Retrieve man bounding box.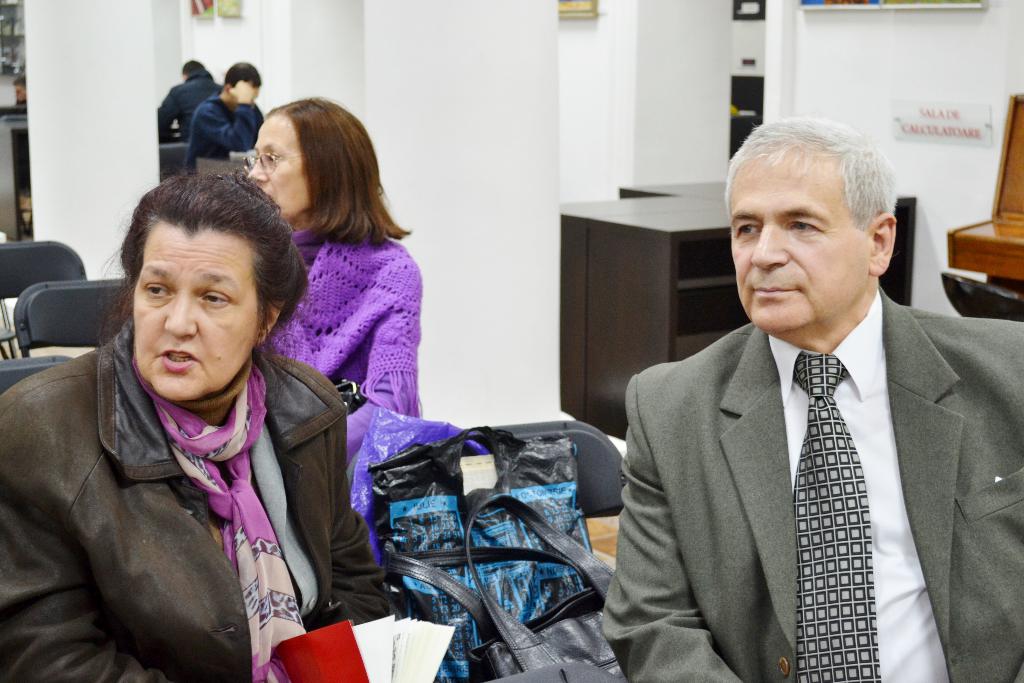
Bounding box: bbox(188, 55, 268, 173).
